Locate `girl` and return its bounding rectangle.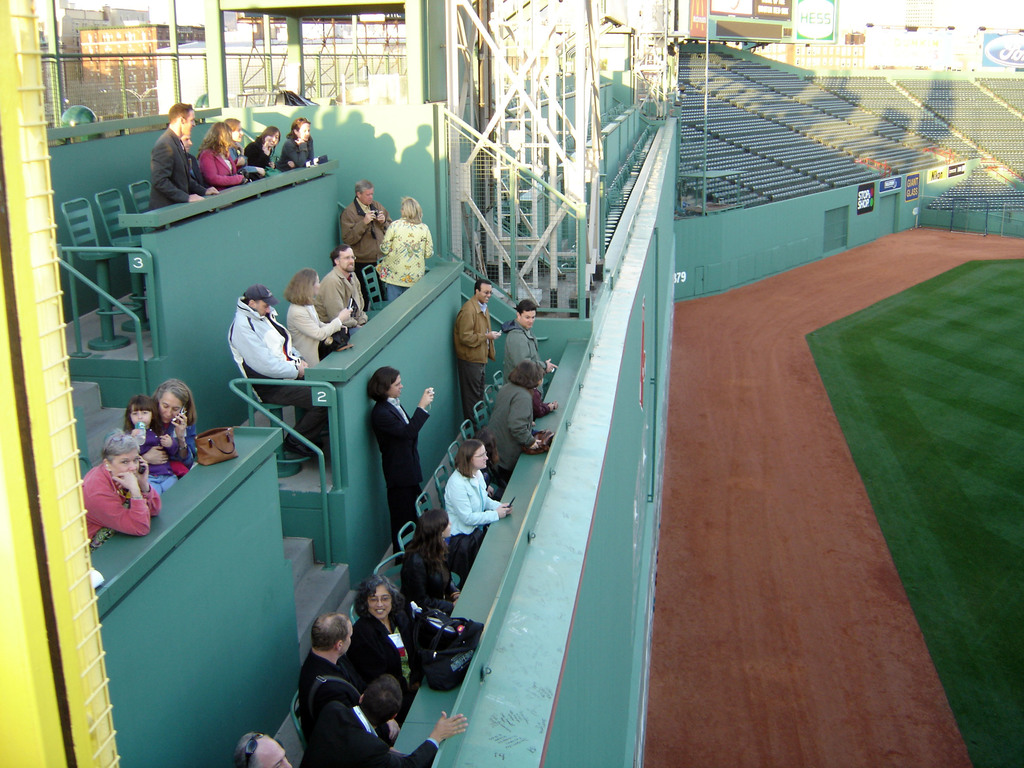
<box>195,122,253,189</box>.
